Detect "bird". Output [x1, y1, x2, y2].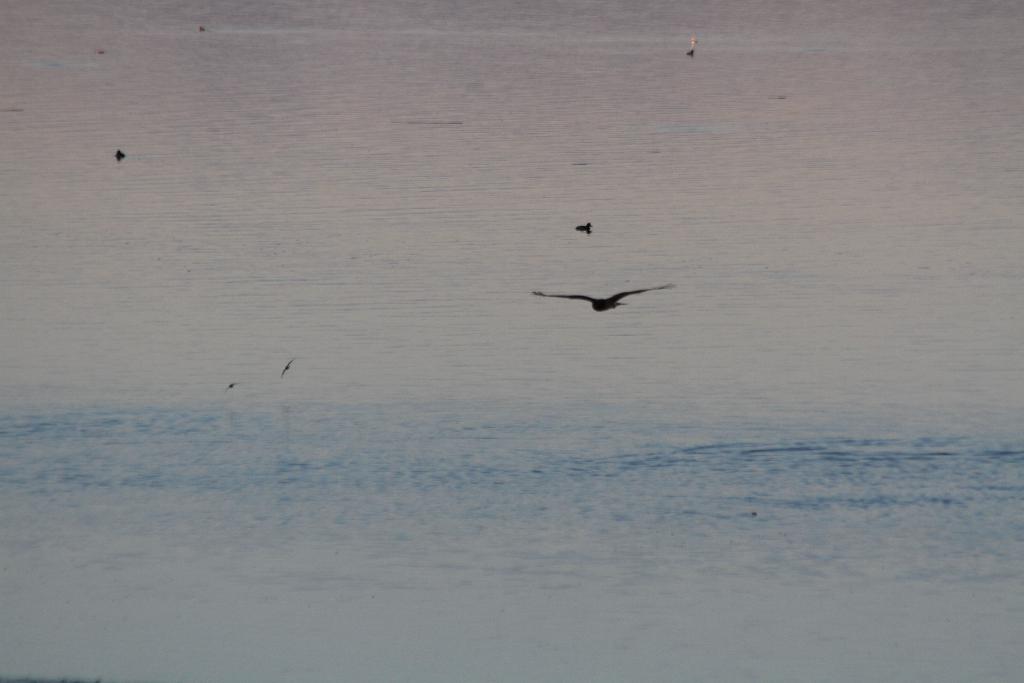
[109, 147, 125, 161].
